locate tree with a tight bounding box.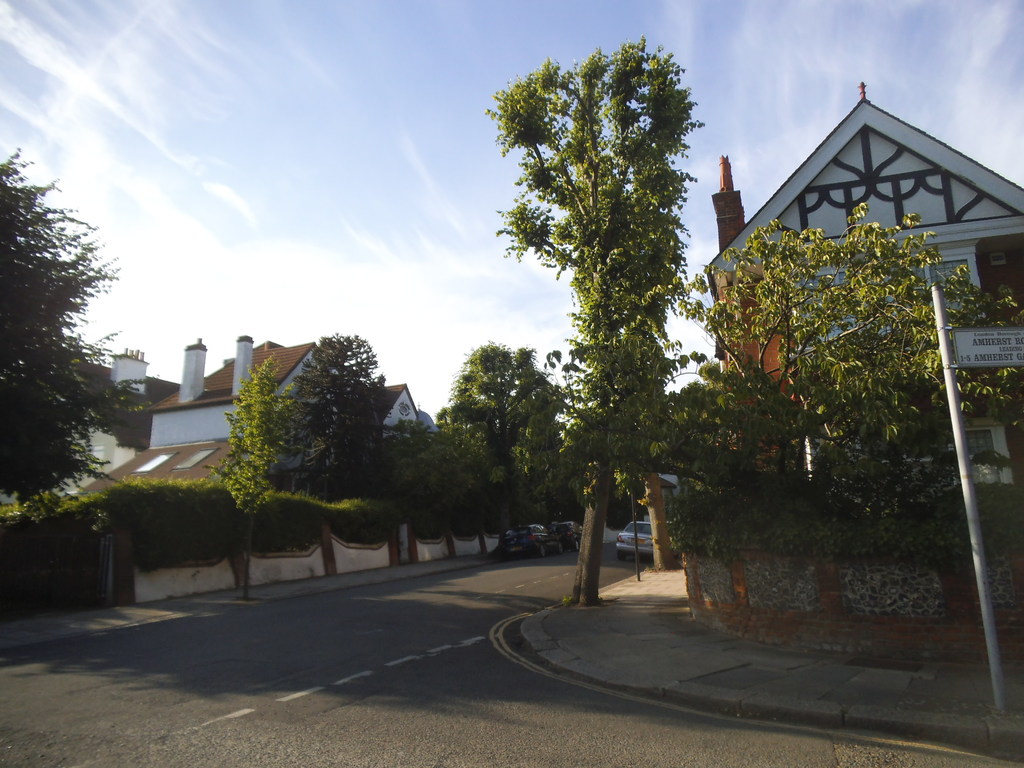
(477, 56, 731, 578).
